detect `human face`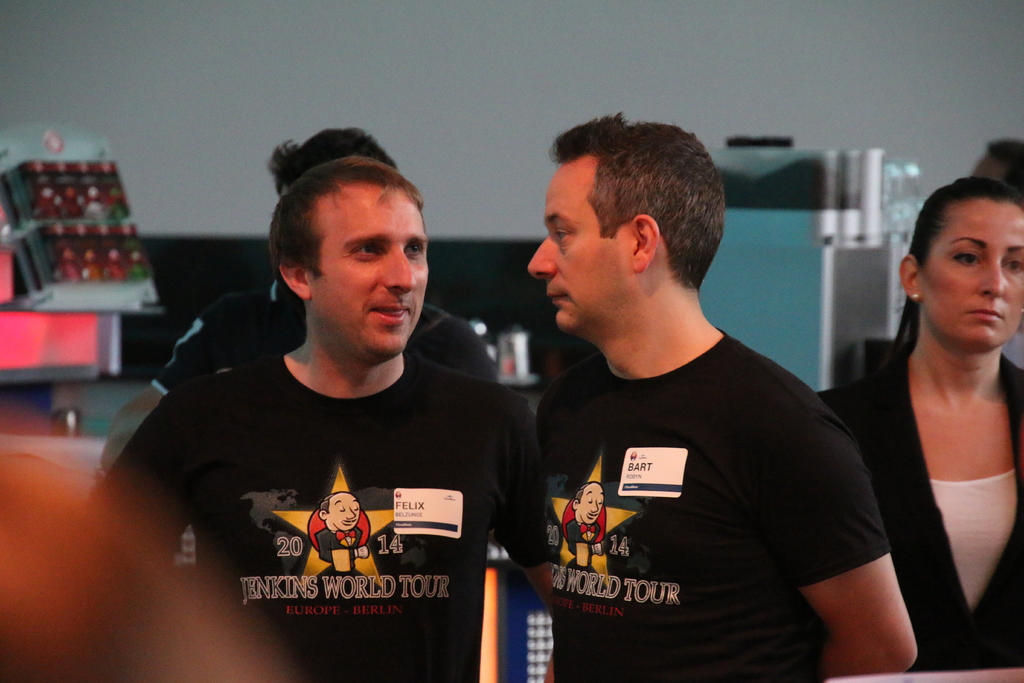
[x1=314, y1=191, x2=430, y2=366]
